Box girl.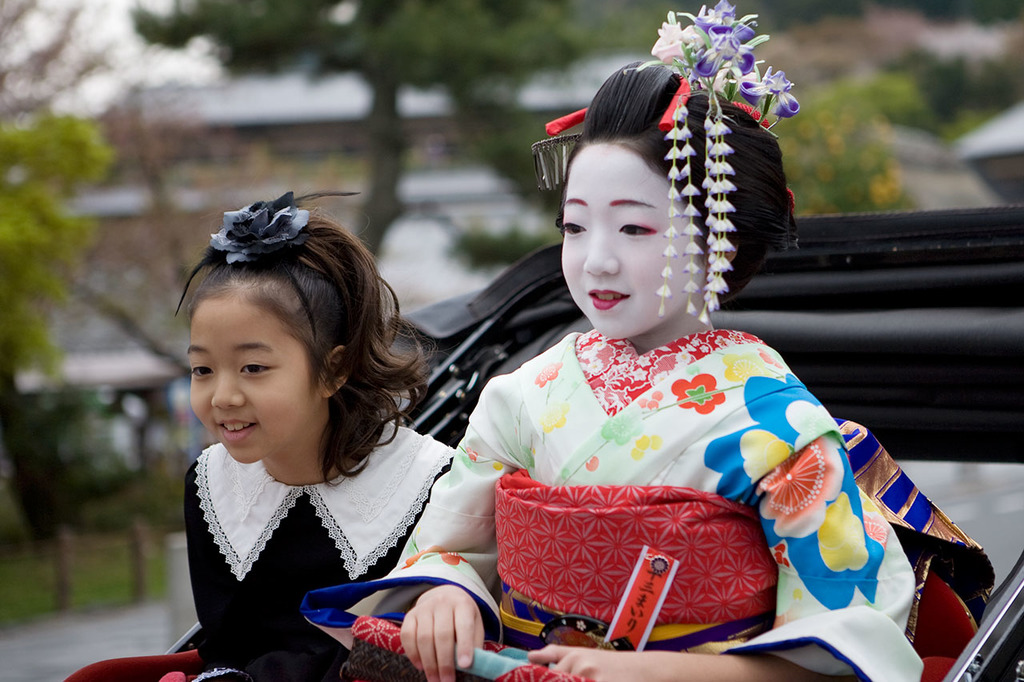
detection(181, 192, 459, 681).
